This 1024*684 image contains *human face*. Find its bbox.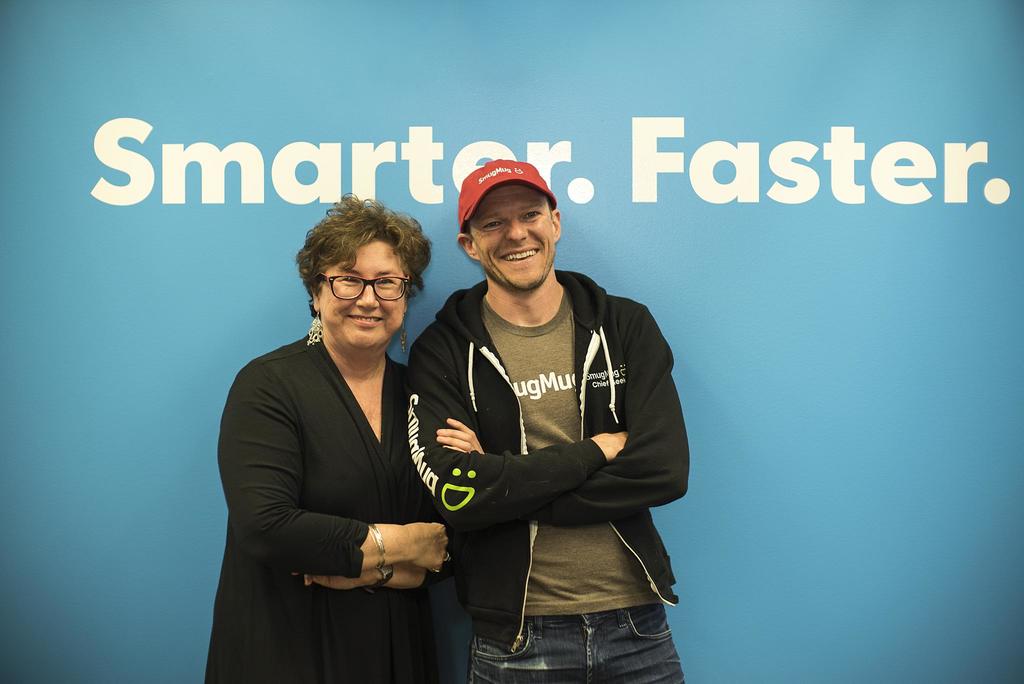
[317,236,412,346].
